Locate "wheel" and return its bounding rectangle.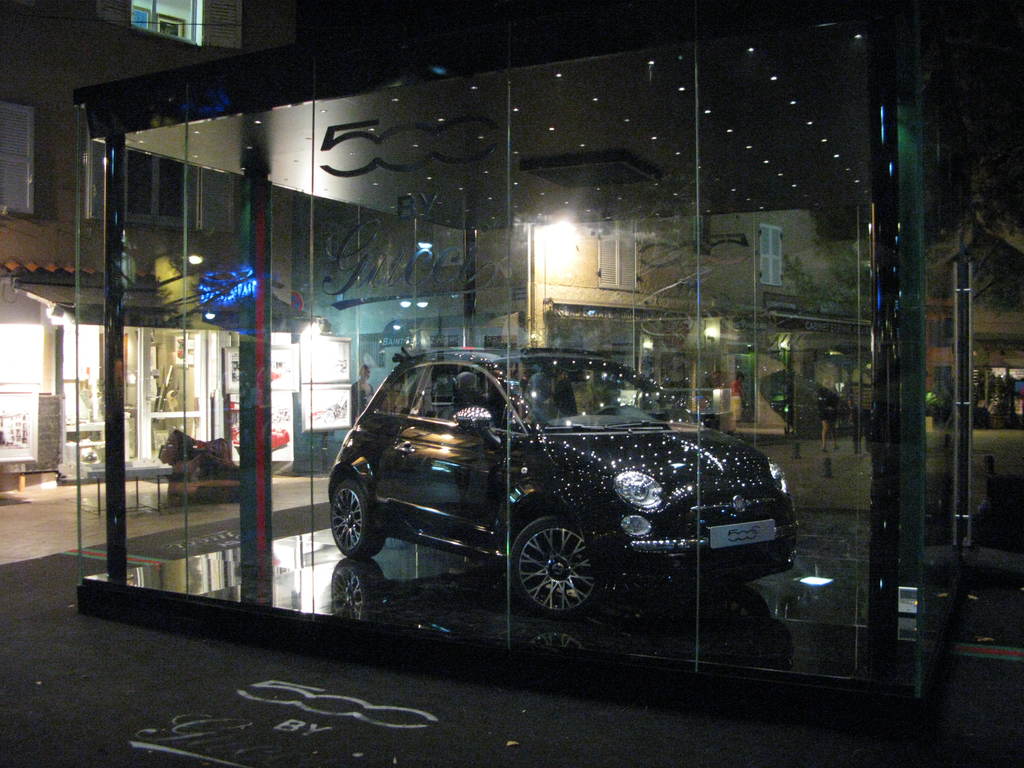
<box>329,483,382,557</box>.
